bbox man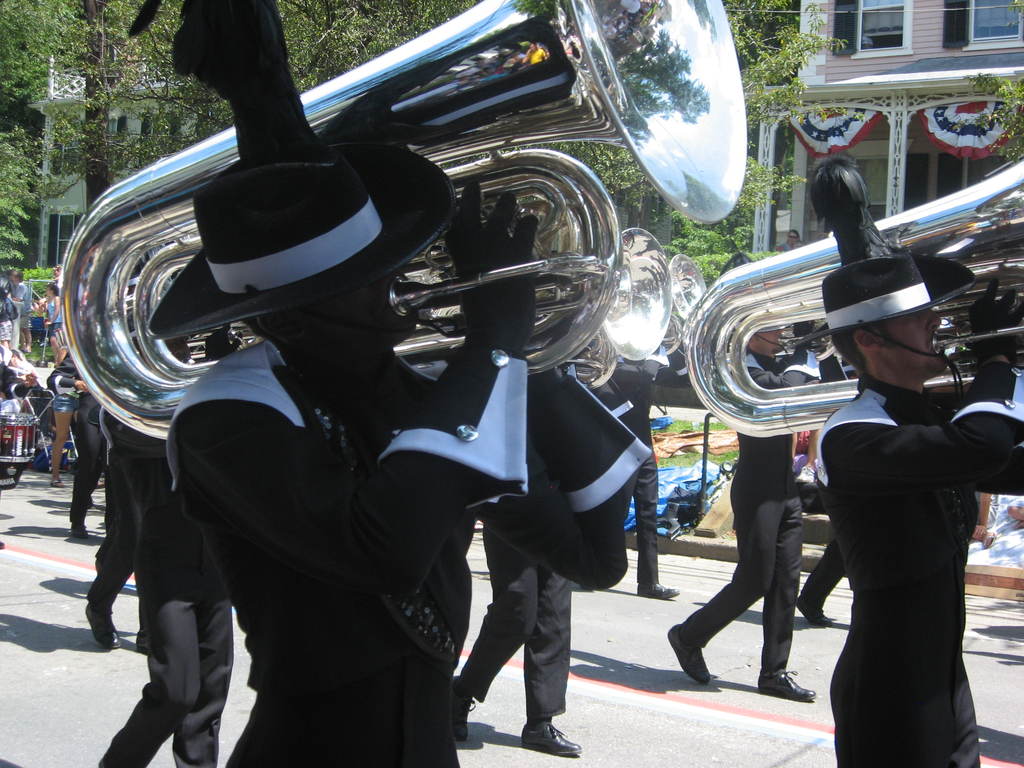
[left=768, top=225, right=1012, bottom=755]
